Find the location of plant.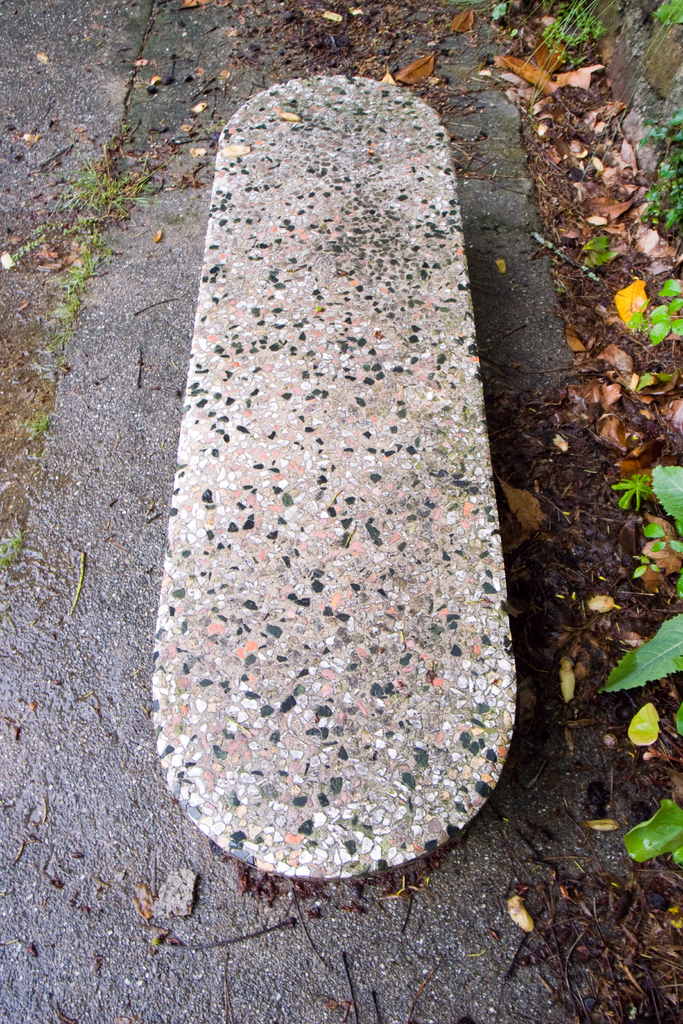
Location: 597:0:682:171.
